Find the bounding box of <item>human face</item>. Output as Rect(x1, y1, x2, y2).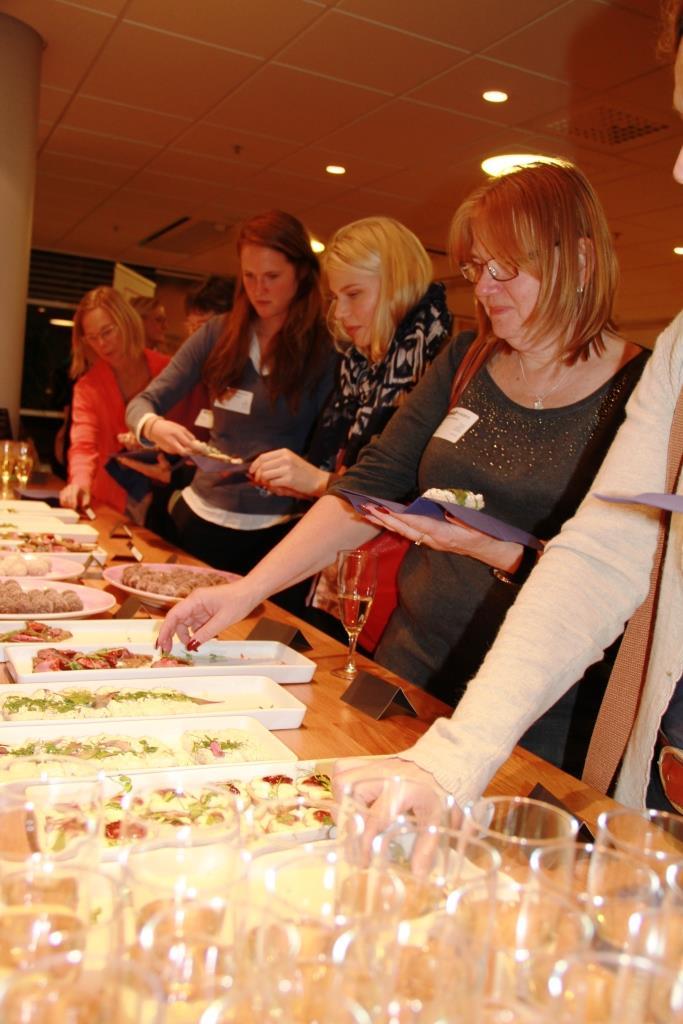
Rect(327, 262, 382, 345).
